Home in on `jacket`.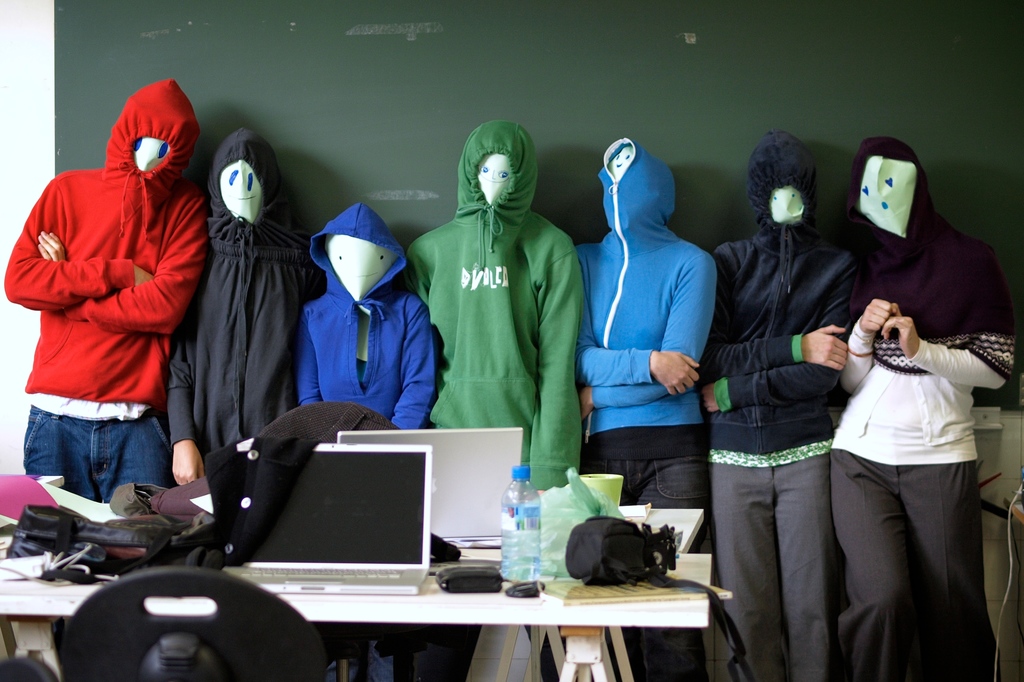
Homed in at x1=840, y1=134, x2=1018, y2=470.
